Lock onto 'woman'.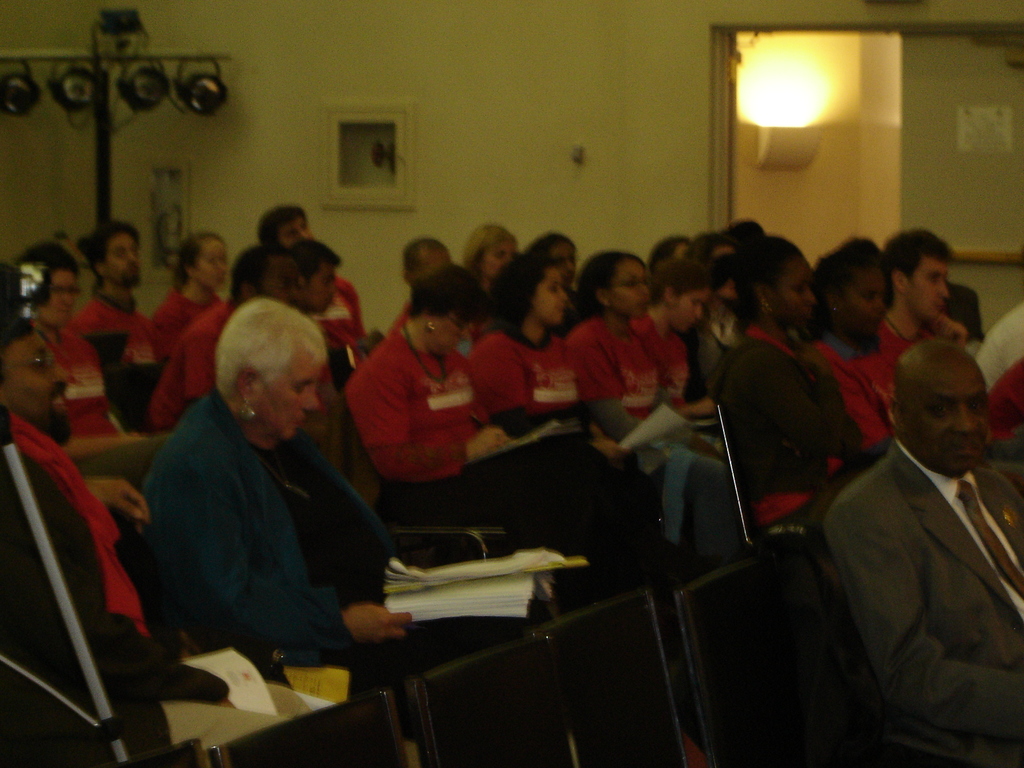
Locked: pyautogui.locateOnScreen(144, 228, 231, 353).
